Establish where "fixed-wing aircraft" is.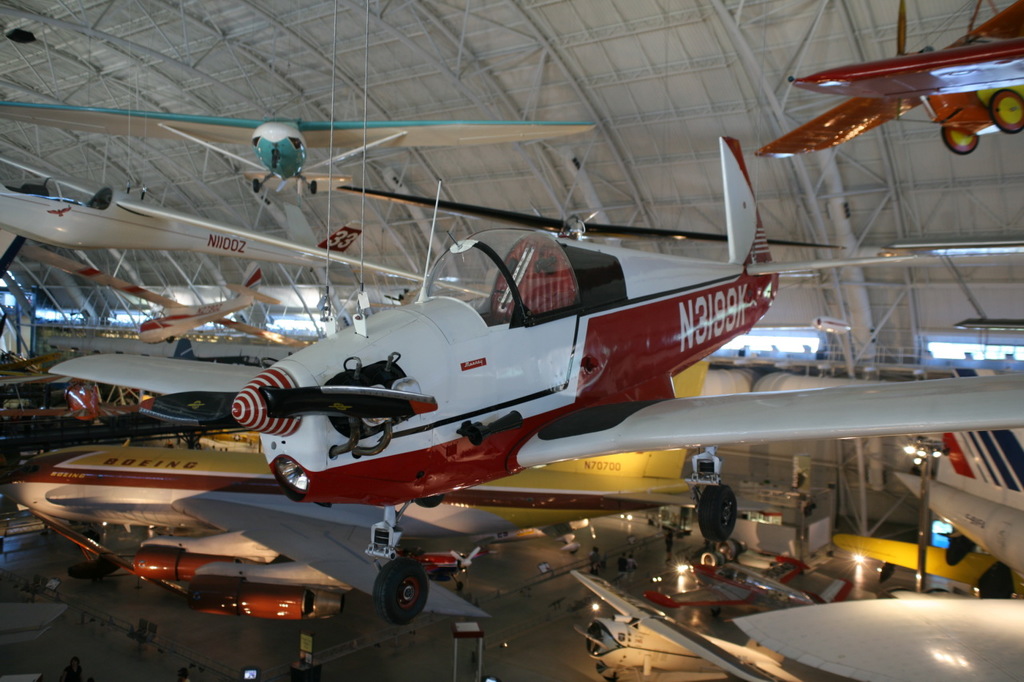
Established at box=[6, 349, 718, 627].
